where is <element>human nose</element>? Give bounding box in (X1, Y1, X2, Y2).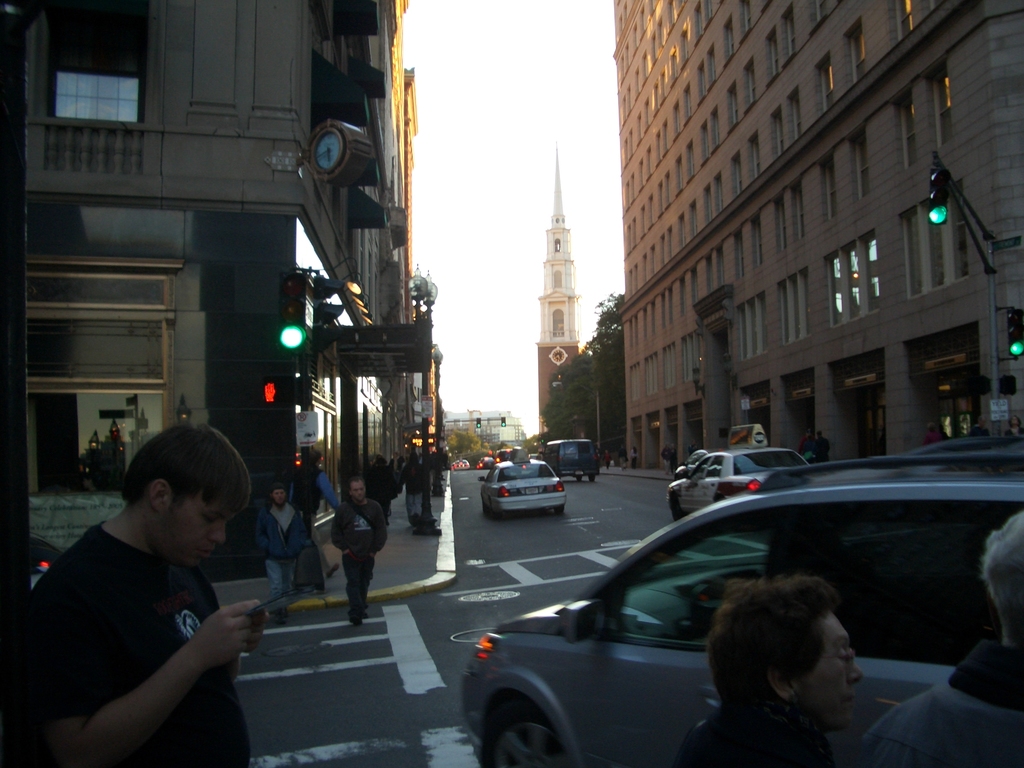
(206, 518, 228, 545).
